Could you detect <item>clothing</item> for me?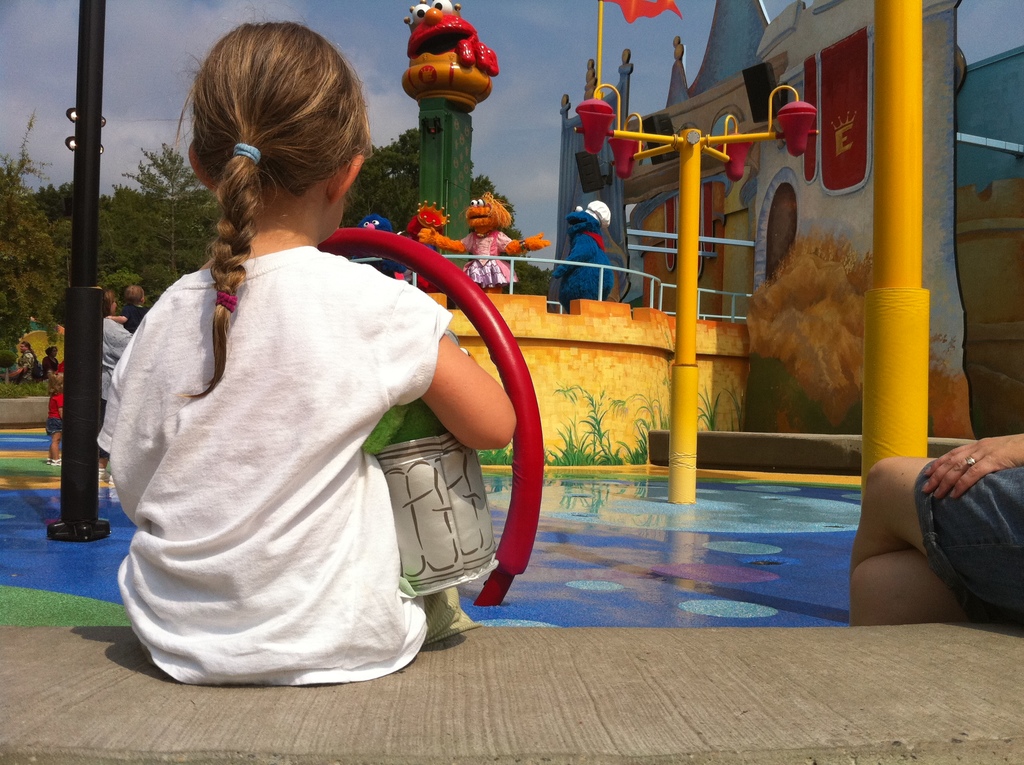
Detection result: bbox(920, 446, 1023, 618).
